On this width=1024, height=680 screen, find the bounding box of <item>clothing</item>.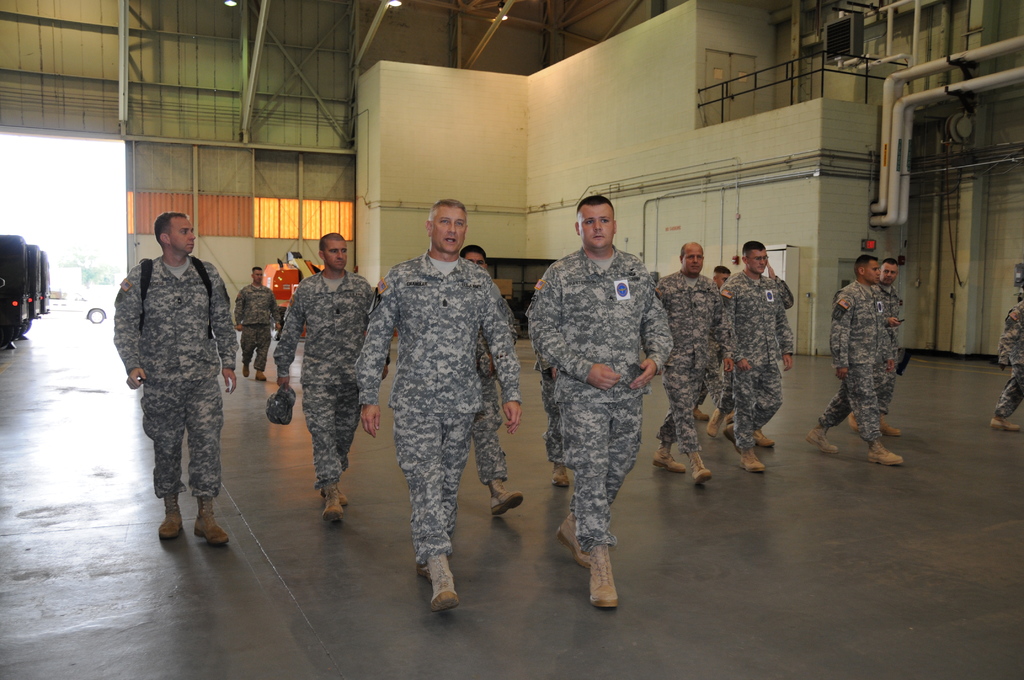
Bounding box: bbox=(720, 271, 796, 436).
